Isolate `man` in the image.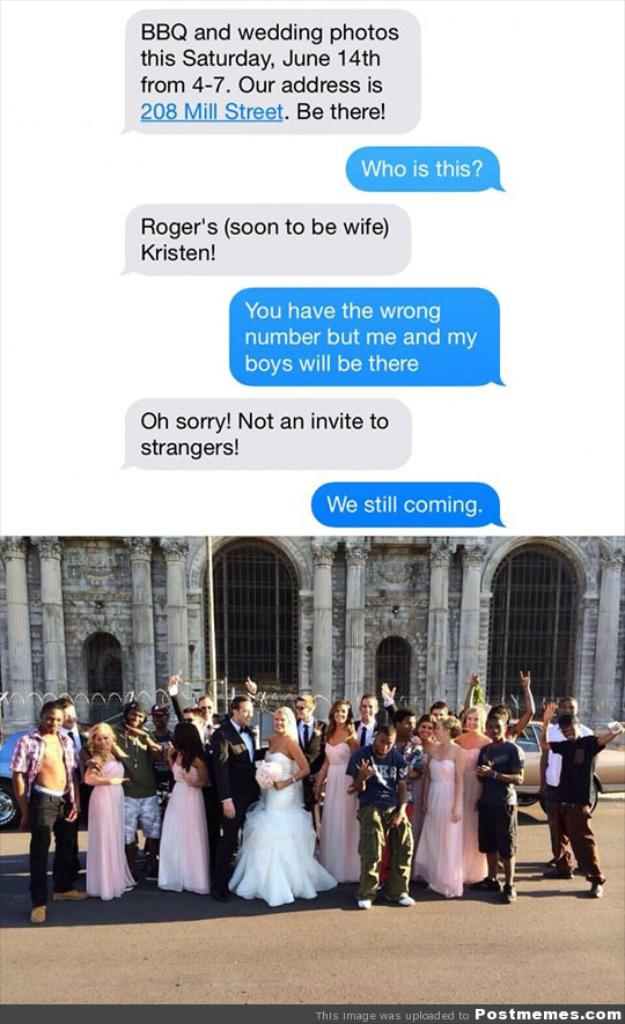
Isolated region: l=172, t=671, r=255, b=747.
